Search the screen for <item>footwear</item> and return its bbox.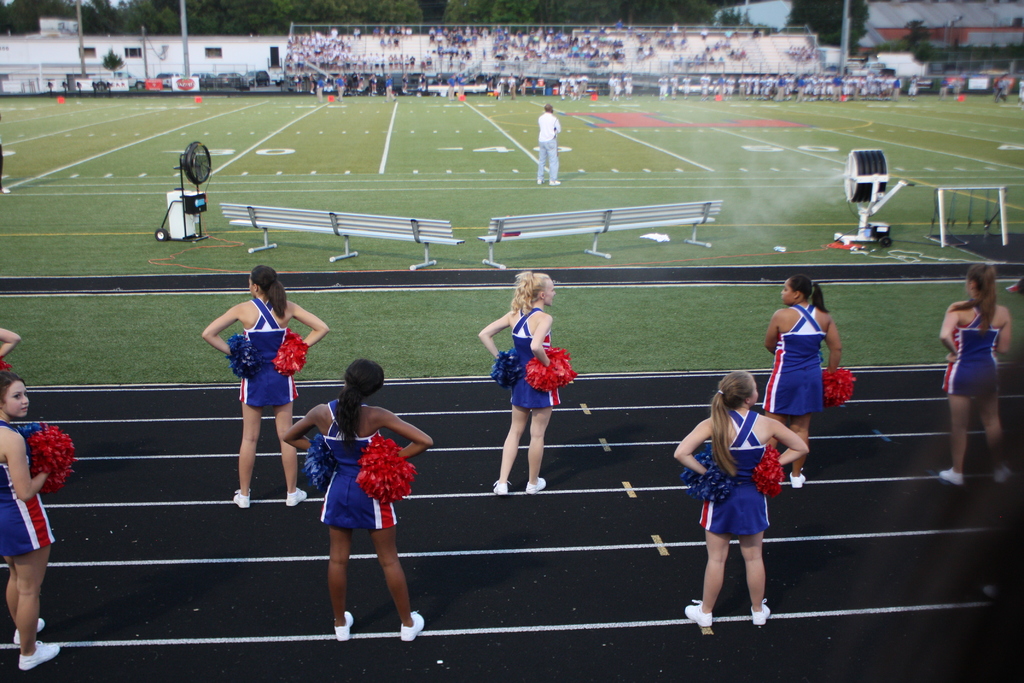
Found: crop(940, 468, 964, 484).
